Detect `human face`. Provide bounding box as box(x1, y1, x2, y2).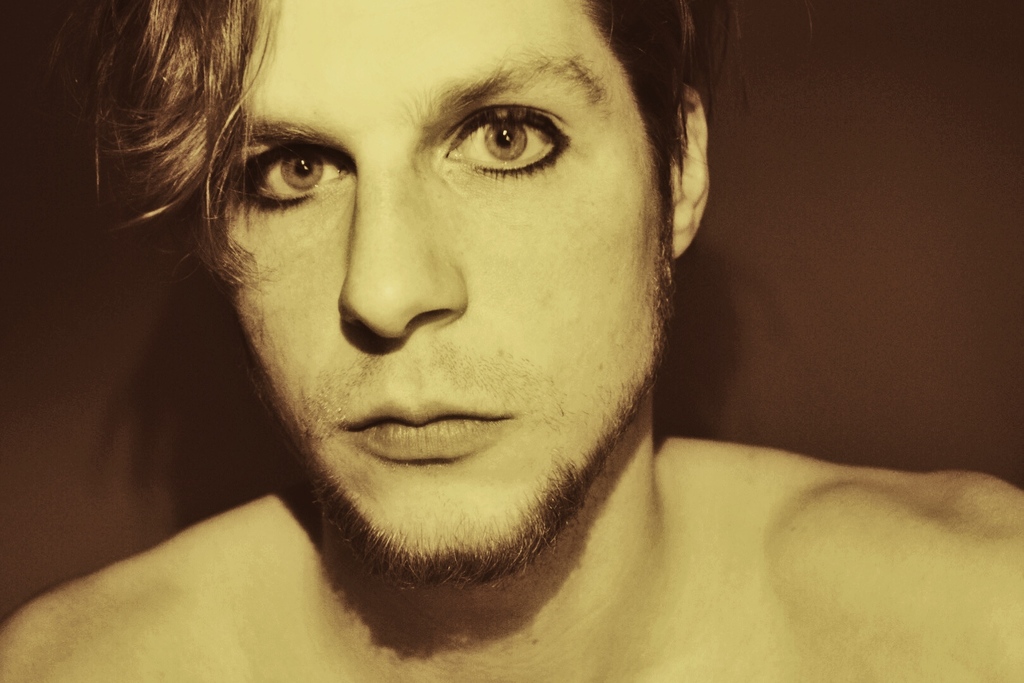
box(225, 0, 676, 596).
